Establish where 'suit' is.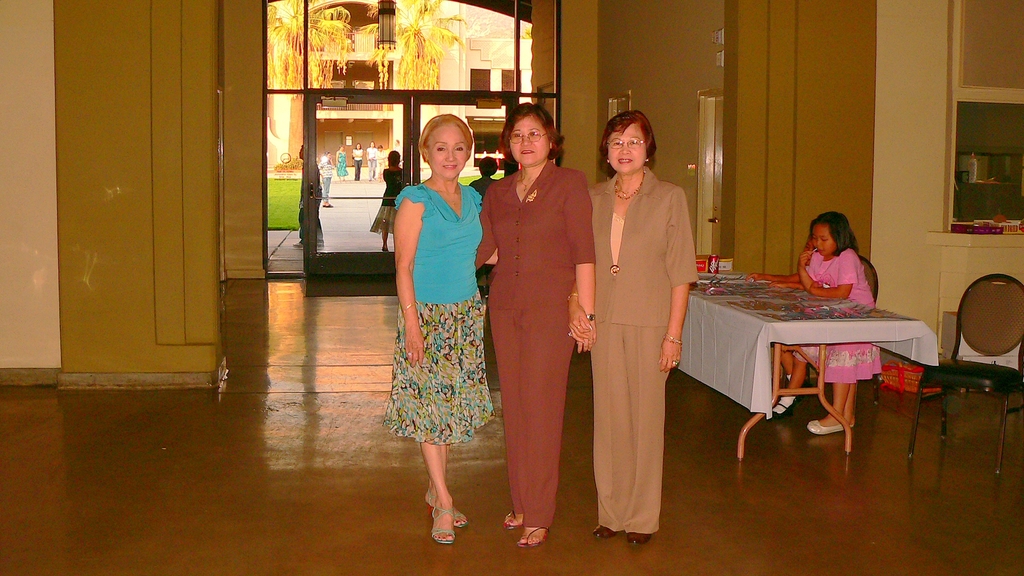
Established at <box>587,155,689,531</box>.
